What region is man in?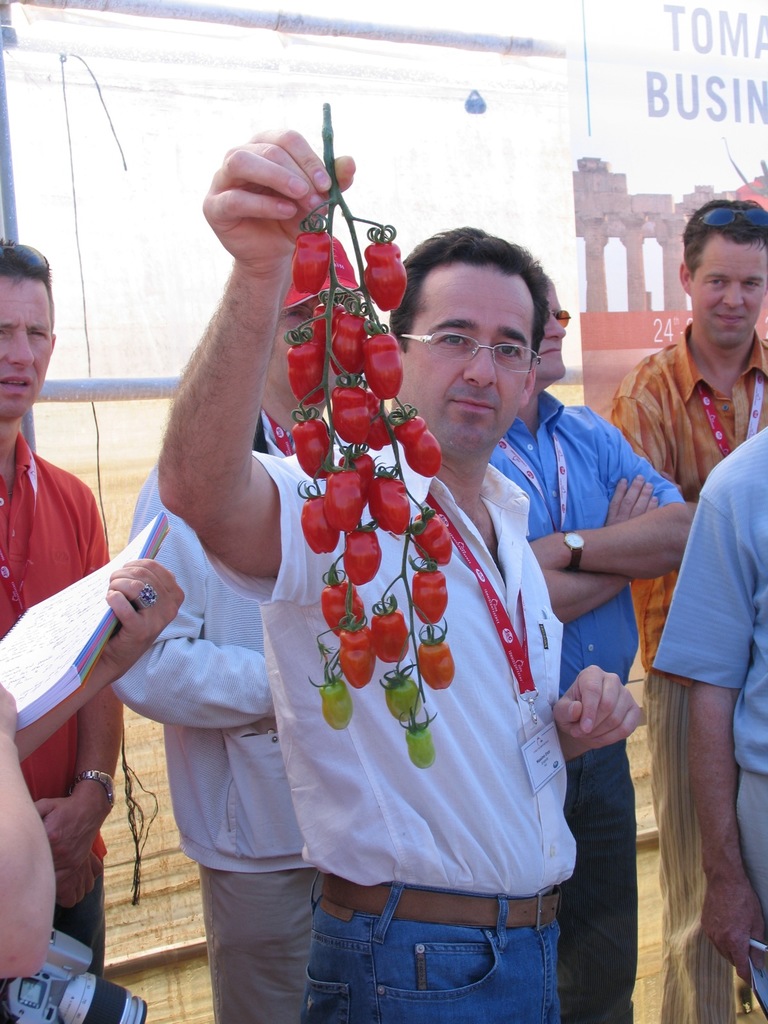
Rect(143, 118, 643, 1023).
